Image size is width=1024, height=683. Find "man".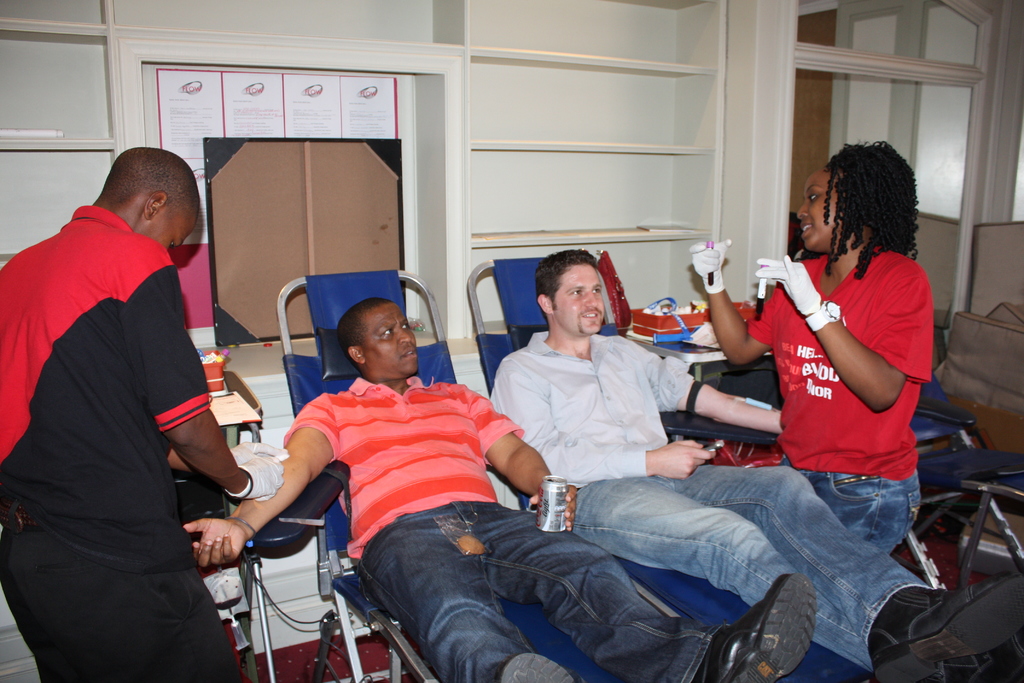
bbox=(13, 101, 256, 682).
